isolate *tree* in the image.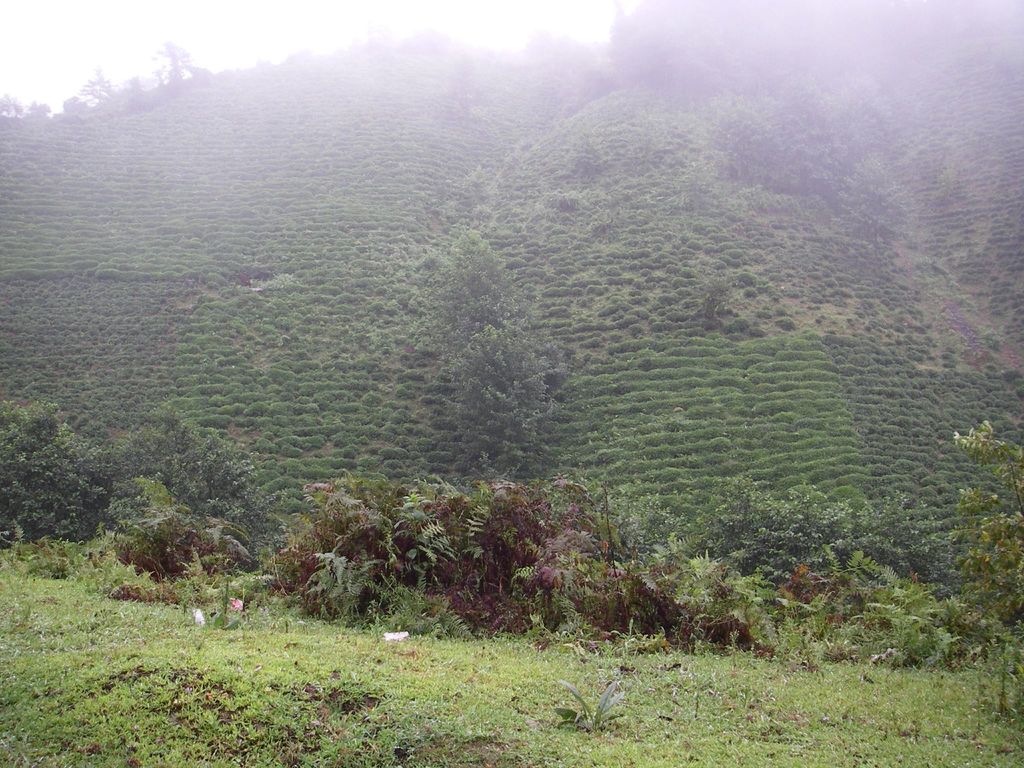
Isolated region: (155, 438, 252, 556).
